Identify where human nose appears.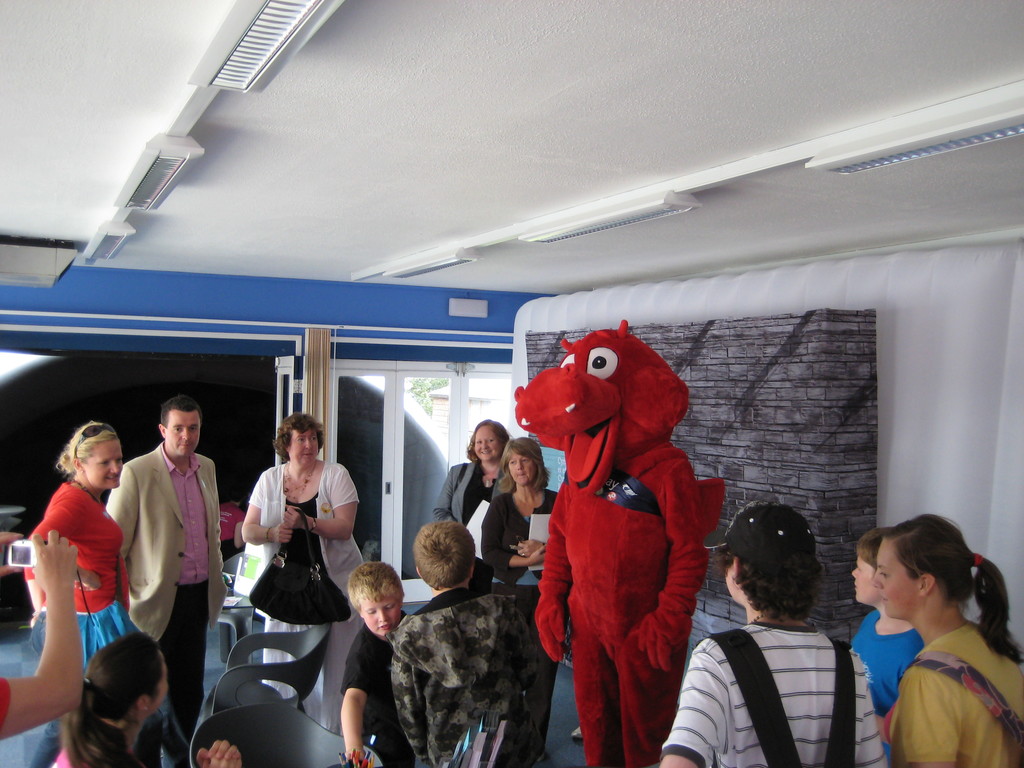
Appears at <bbox>515, 460, 522, 472</bbox>.
